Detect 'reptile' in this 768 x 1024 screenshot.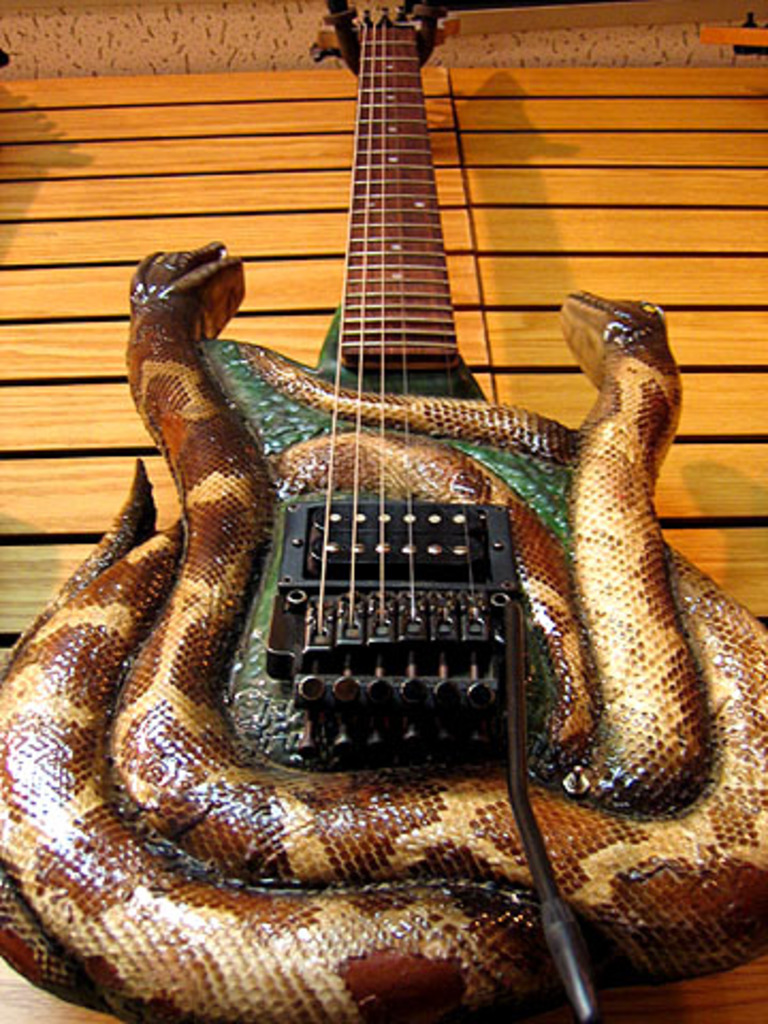
Detection: bbox=(0, 237, 766, 1022).
